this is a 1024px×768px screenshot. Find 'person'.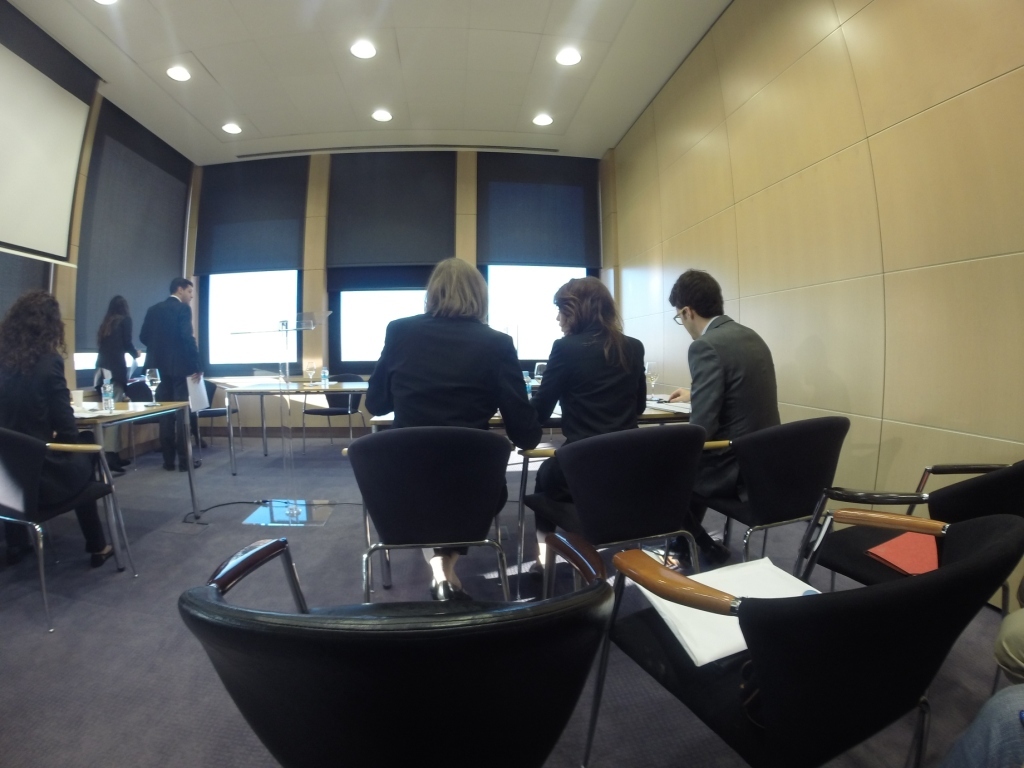
Bounding box: l=670, t=271, r=778, b=438.
